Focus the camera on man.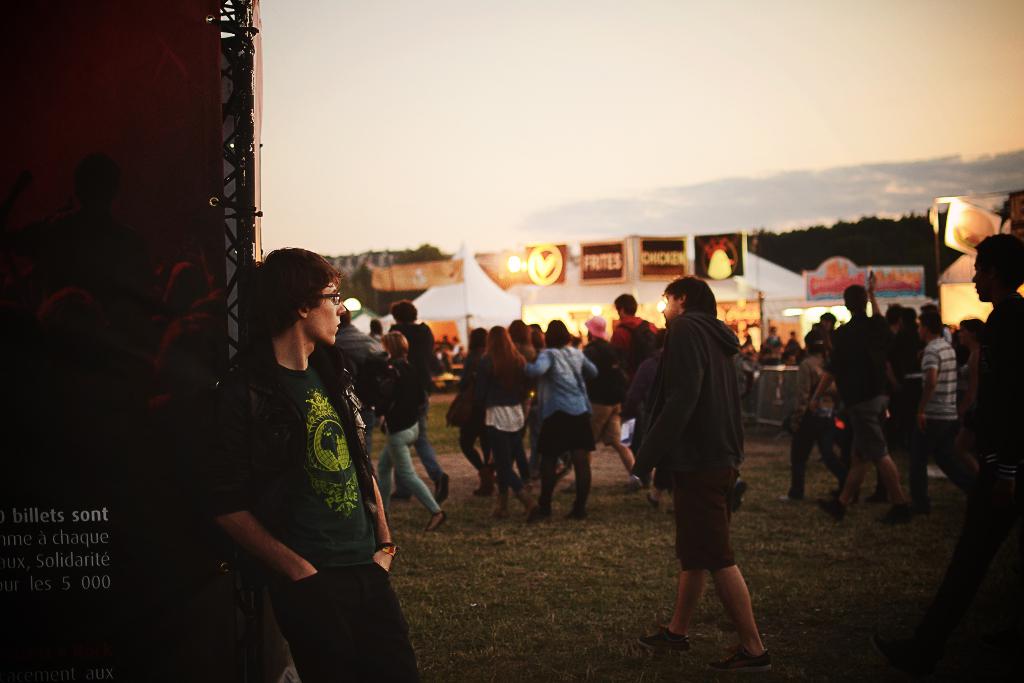
Focus region: {"left": 384, "top": 292, "right": 451, "bottom": 503}.
